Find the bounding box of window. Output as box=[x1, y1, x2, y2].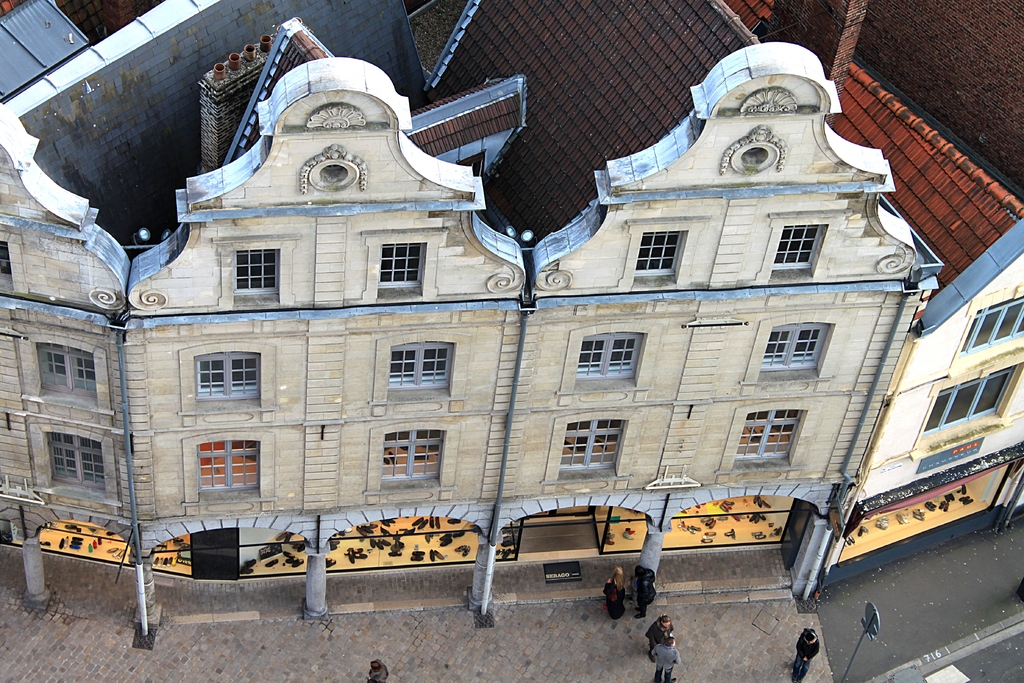
box=[764, 323, 832, 372].
